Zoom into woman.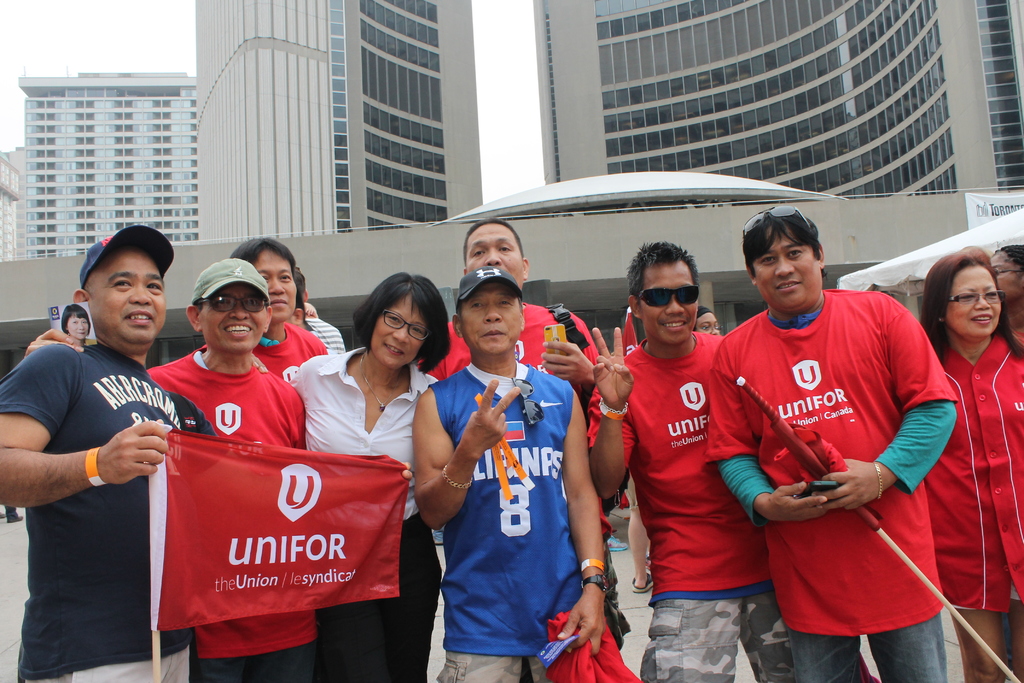
Zoom target: 989 240 1023 671.
